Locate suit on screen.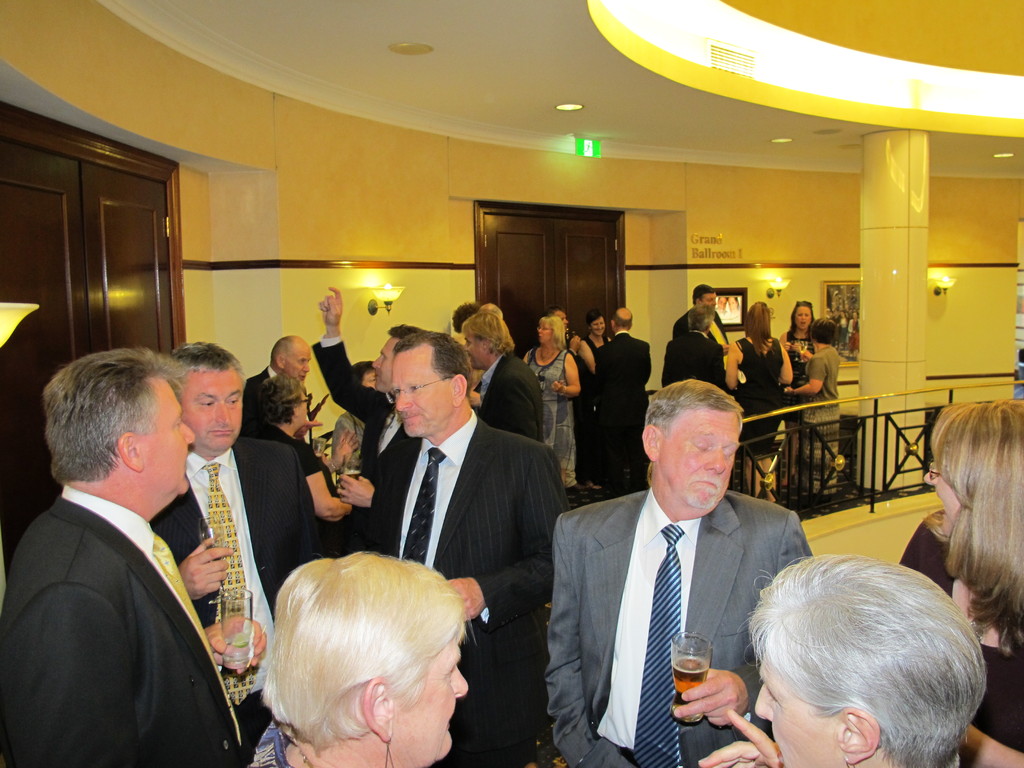
On screen at <box>547,485,810,767</box>.
